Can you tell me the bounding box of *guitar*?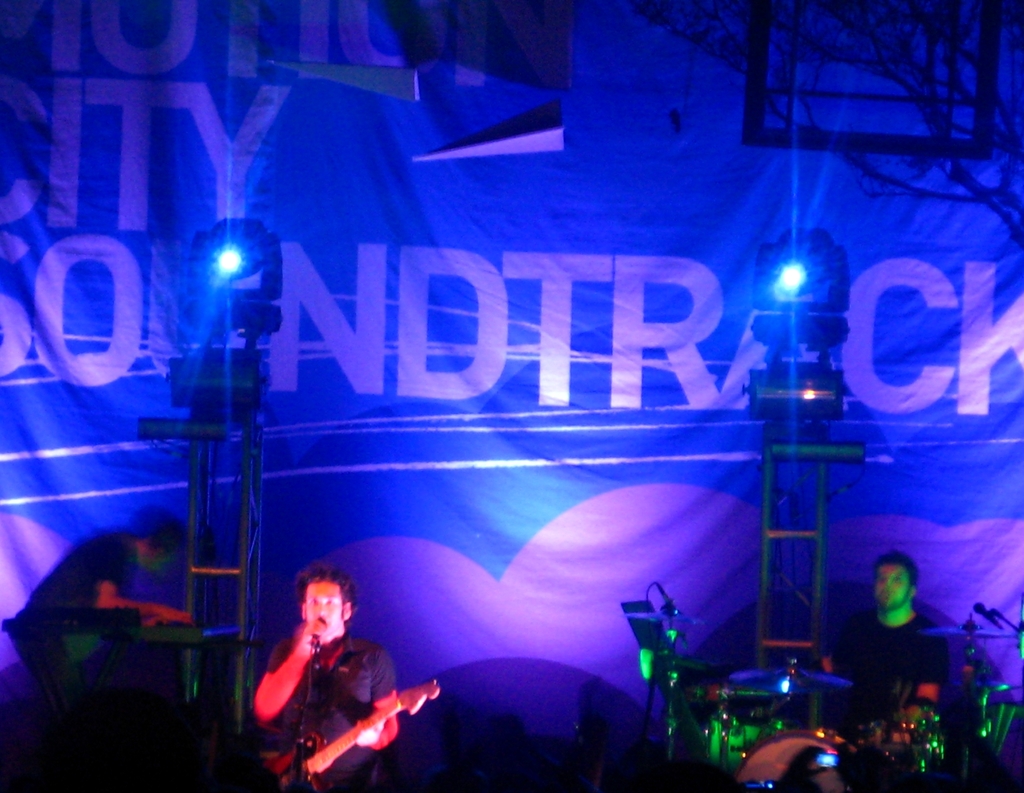
crop(264, 680, 438, 792).
